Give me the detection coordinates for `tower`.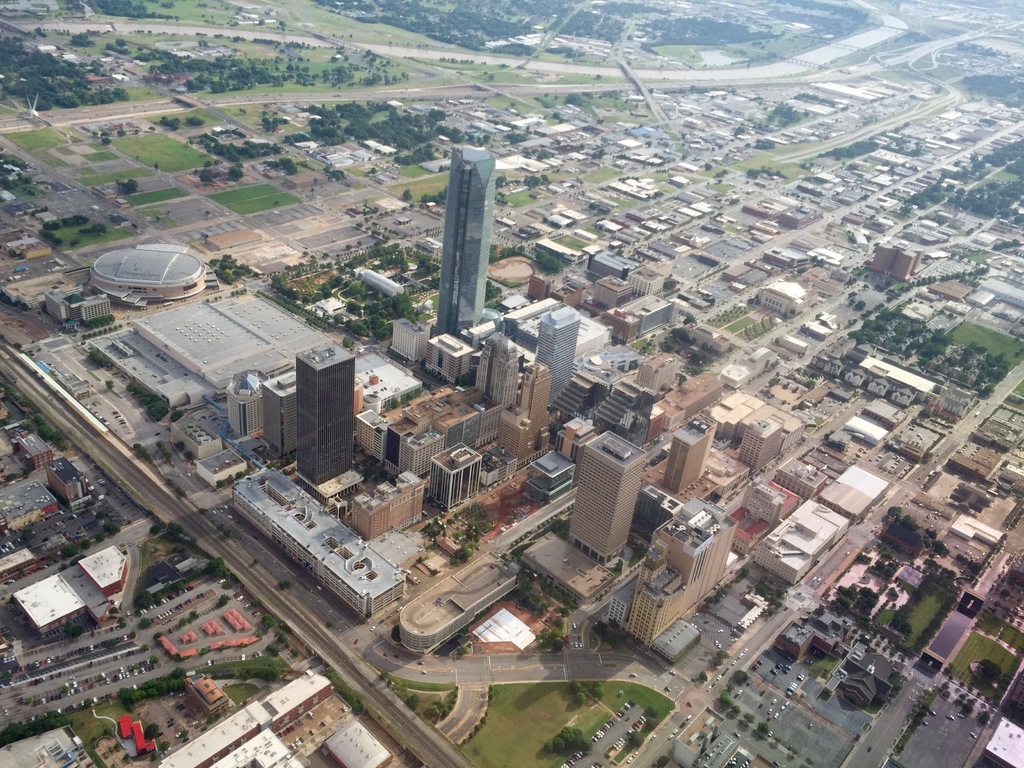
region(434, 147, 498, 334).
